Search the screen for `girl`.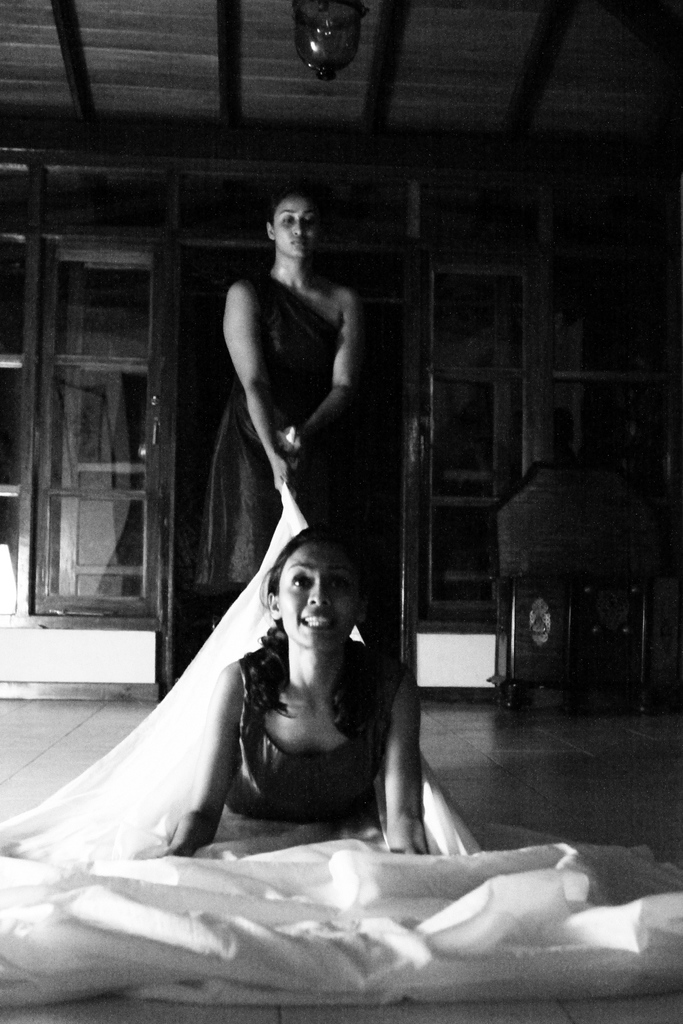
Found at (126,509,431,860).
